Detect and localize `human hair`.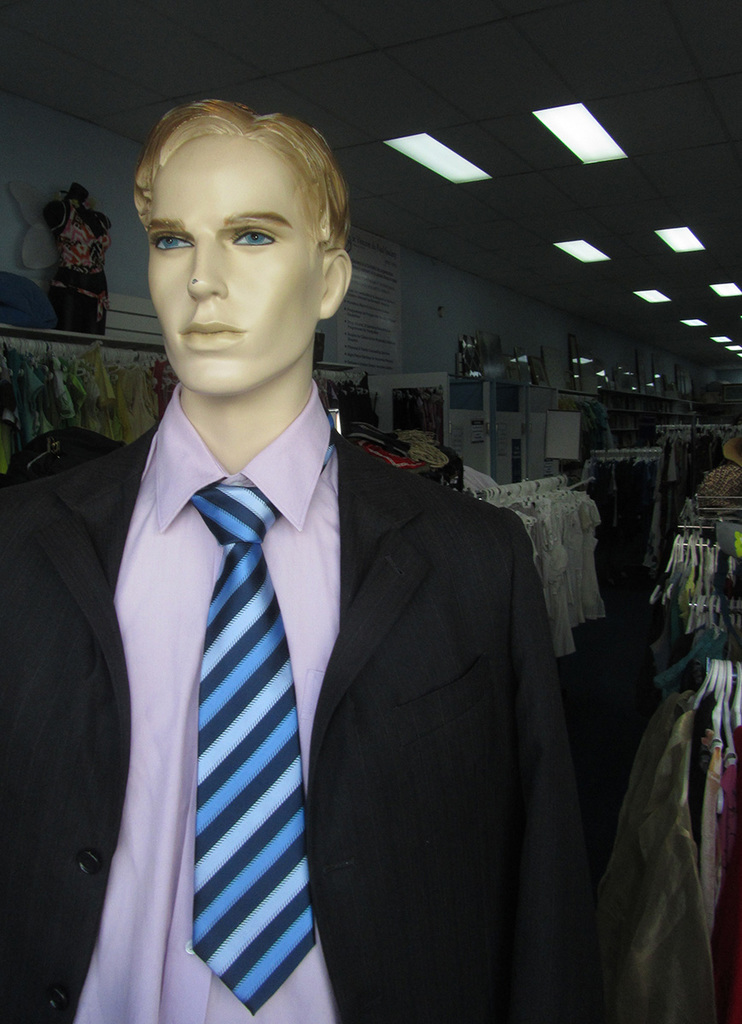
Localized at (137, 88, 348, 311).
